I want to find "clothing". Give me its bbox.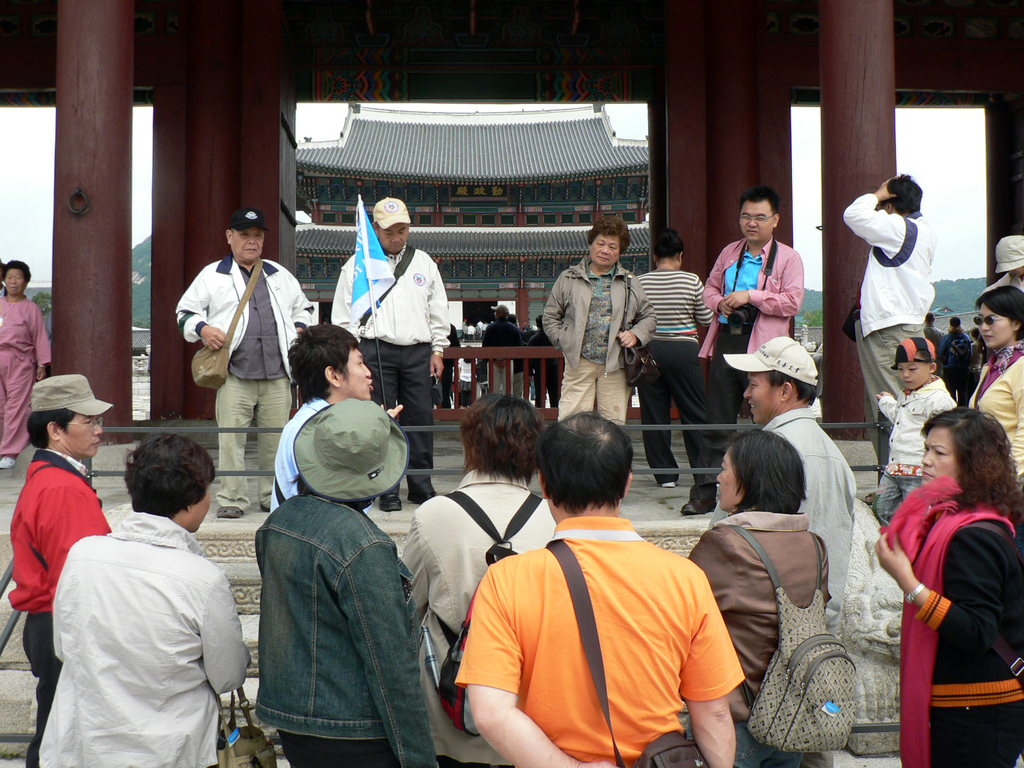
detection(10, 445, 114, 767).
